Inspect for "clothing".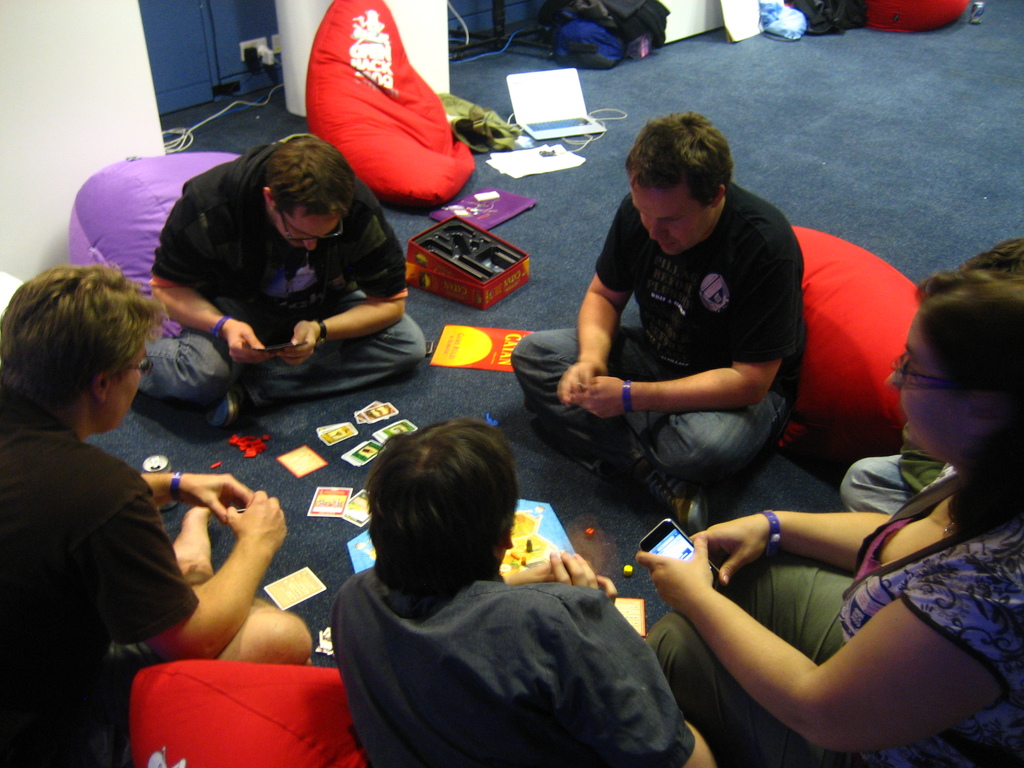
Inspection: x1=334 y1=559 x2=697 y2=767.
